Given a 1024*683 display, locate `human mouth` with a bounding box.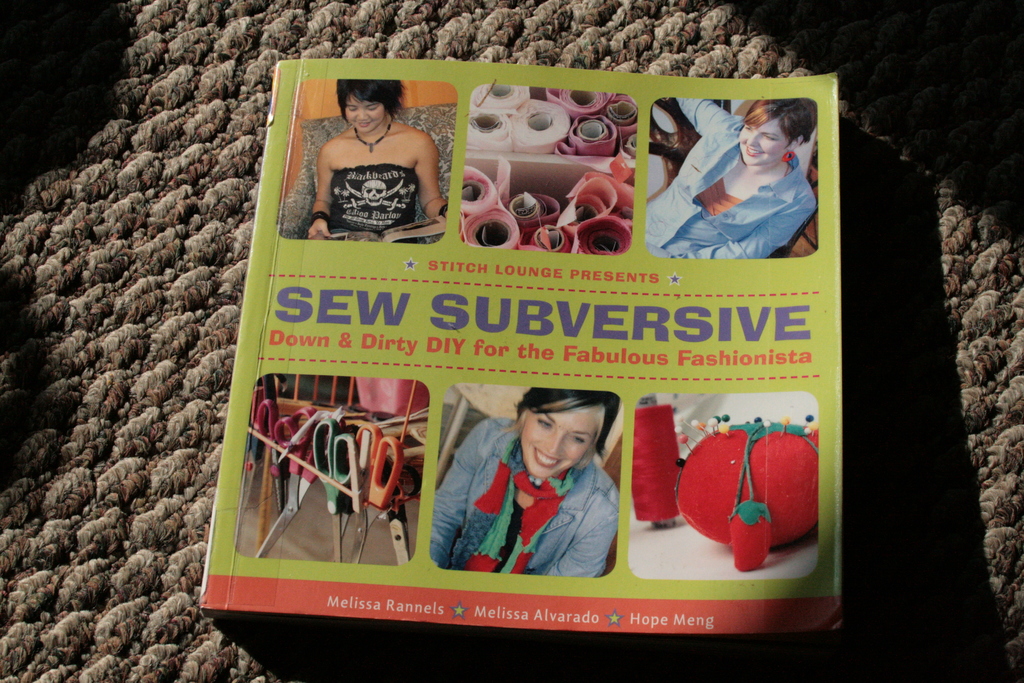
Located: (x1=353, y1=120, x2=374, y2=133).
